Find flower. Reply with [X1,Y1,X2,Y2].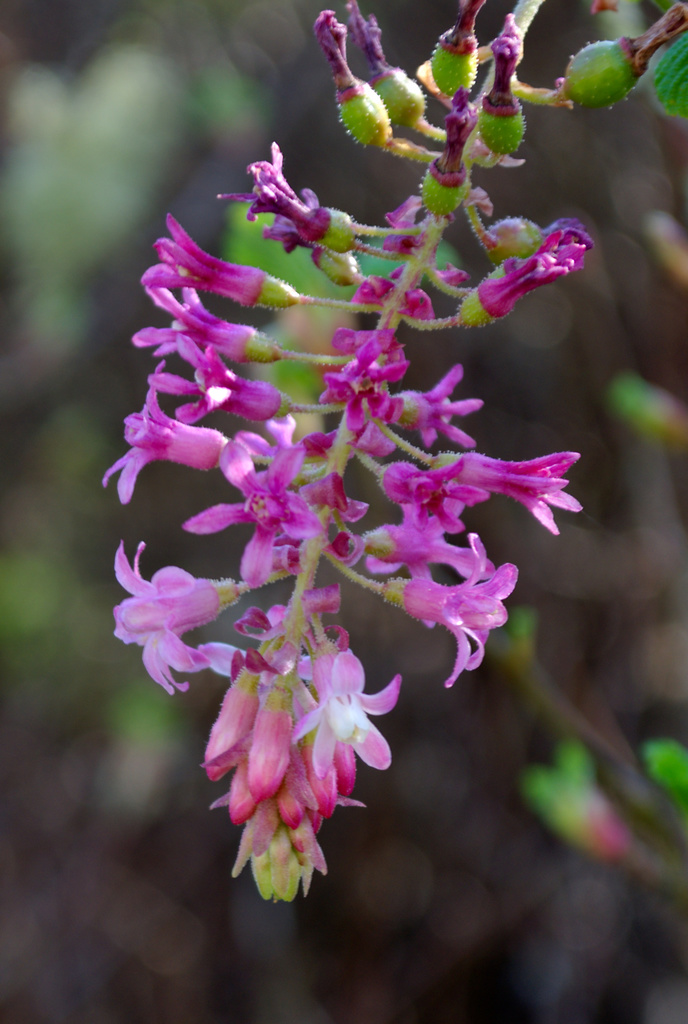
[385,462,474,534].
